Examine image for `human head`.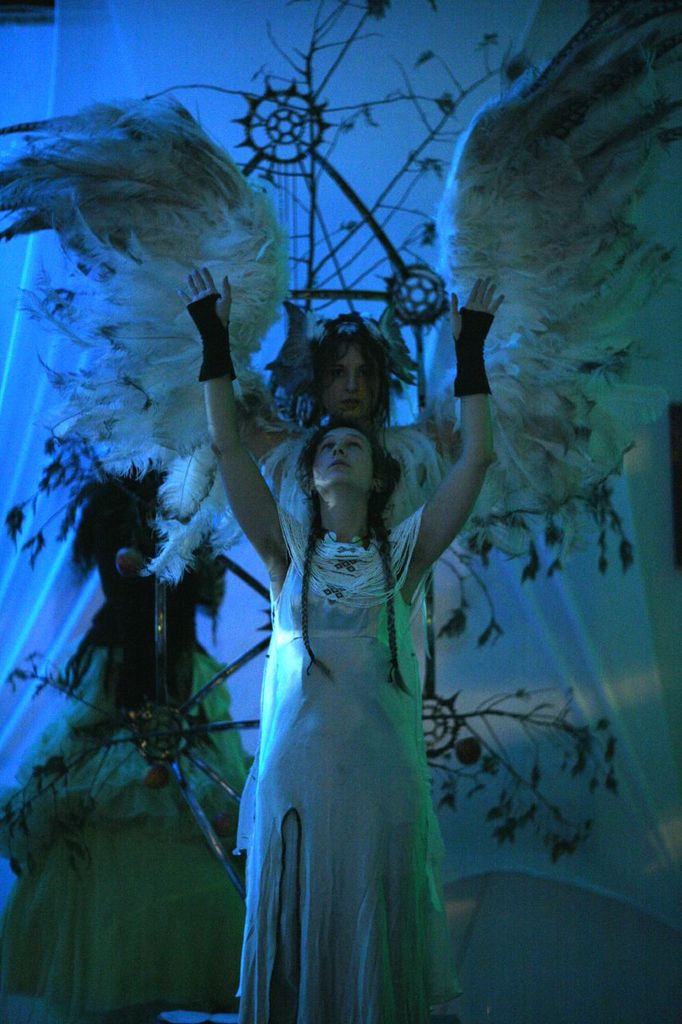
Examination result: select_region(294, 419, 387, 527).
